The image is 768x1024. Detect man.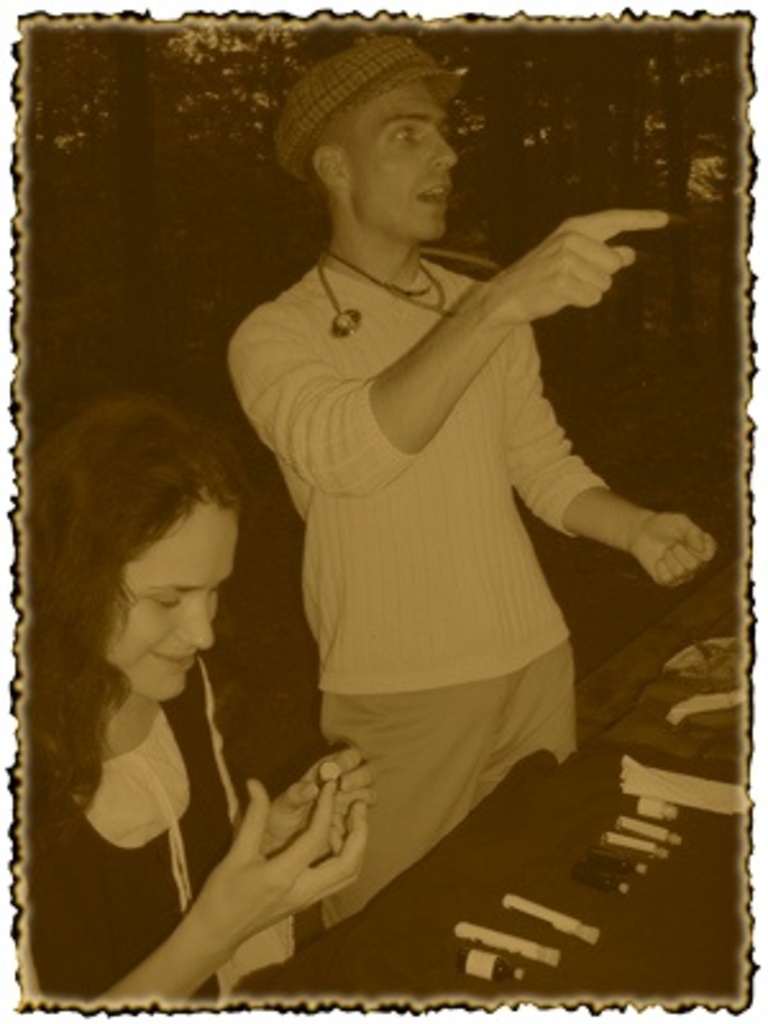
Detection: region(166, 56, 676, 950).
